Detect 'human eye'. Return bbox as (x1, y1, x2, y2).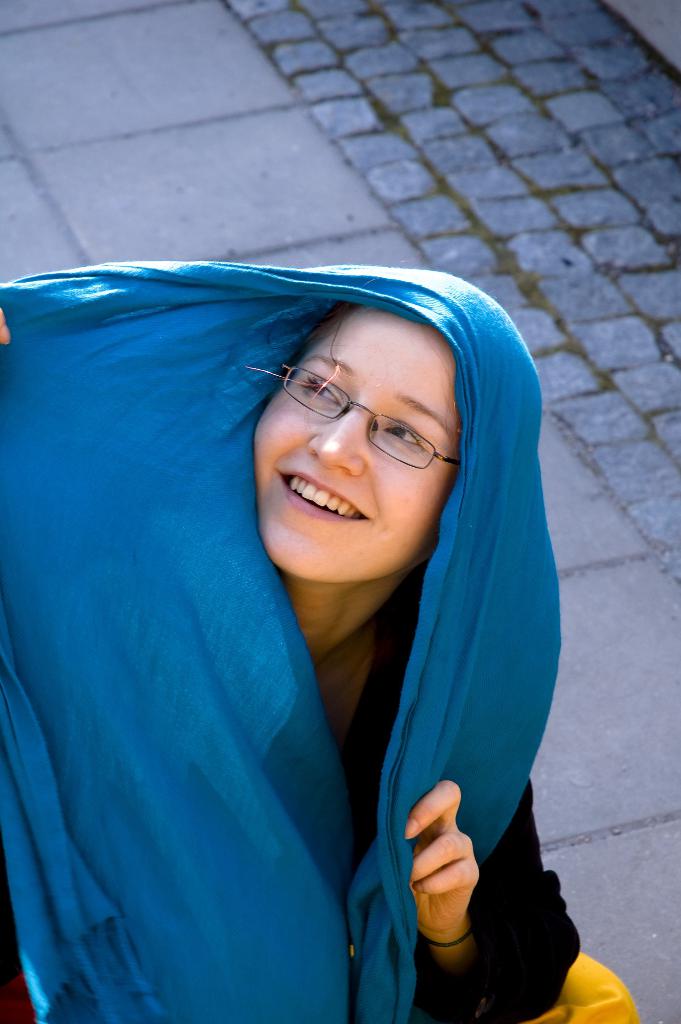
(300, 375, 347, 403).
